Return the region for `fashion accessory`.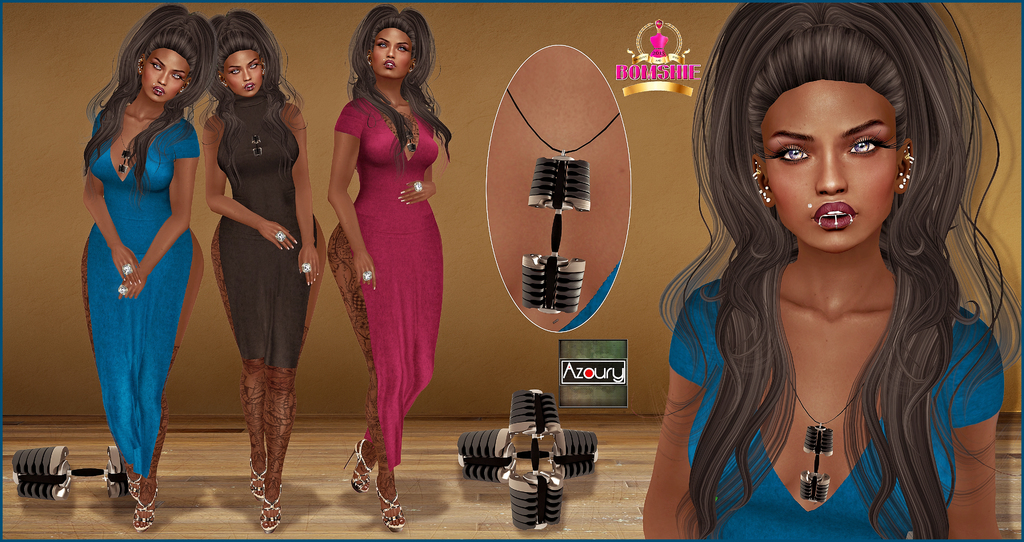
box(177, 81, 188, 94).
